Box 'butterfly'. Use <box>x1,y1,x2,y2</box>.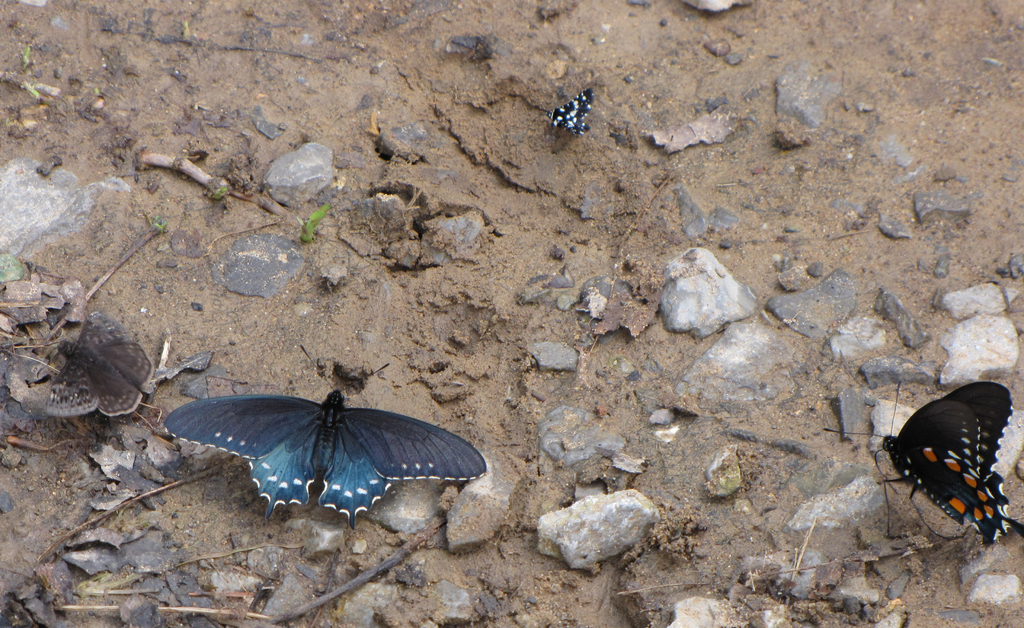
<box>171,366,461,535</box>.
